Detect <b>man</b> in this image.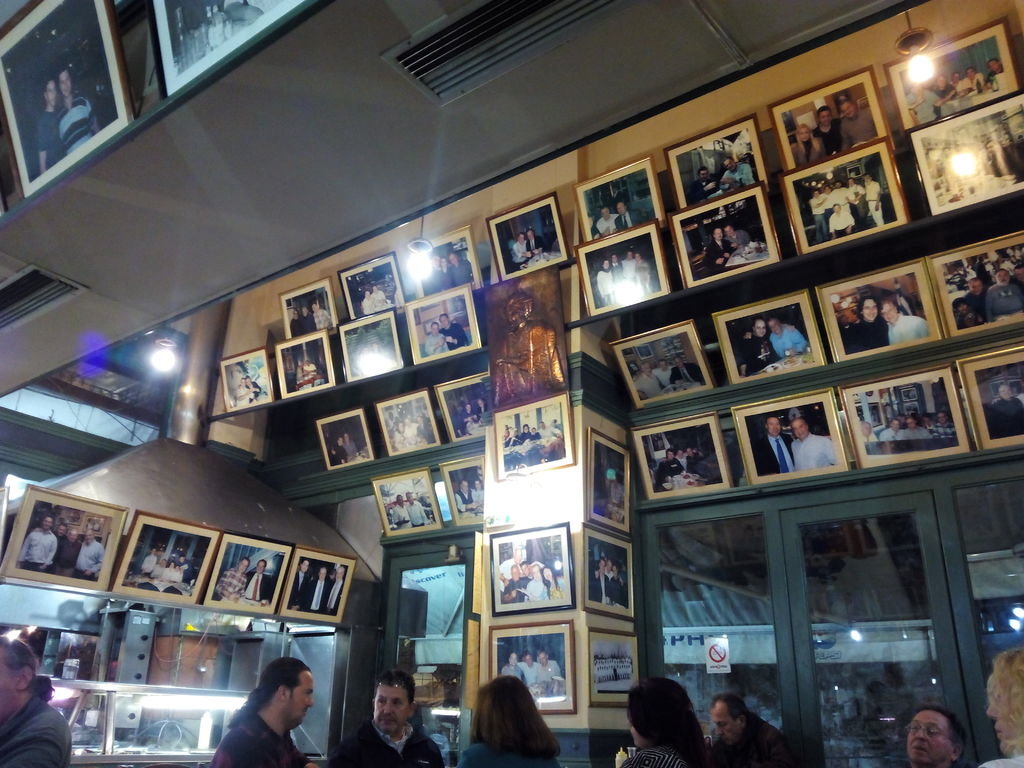
Detection: rect(403, 491, 429, 527).
